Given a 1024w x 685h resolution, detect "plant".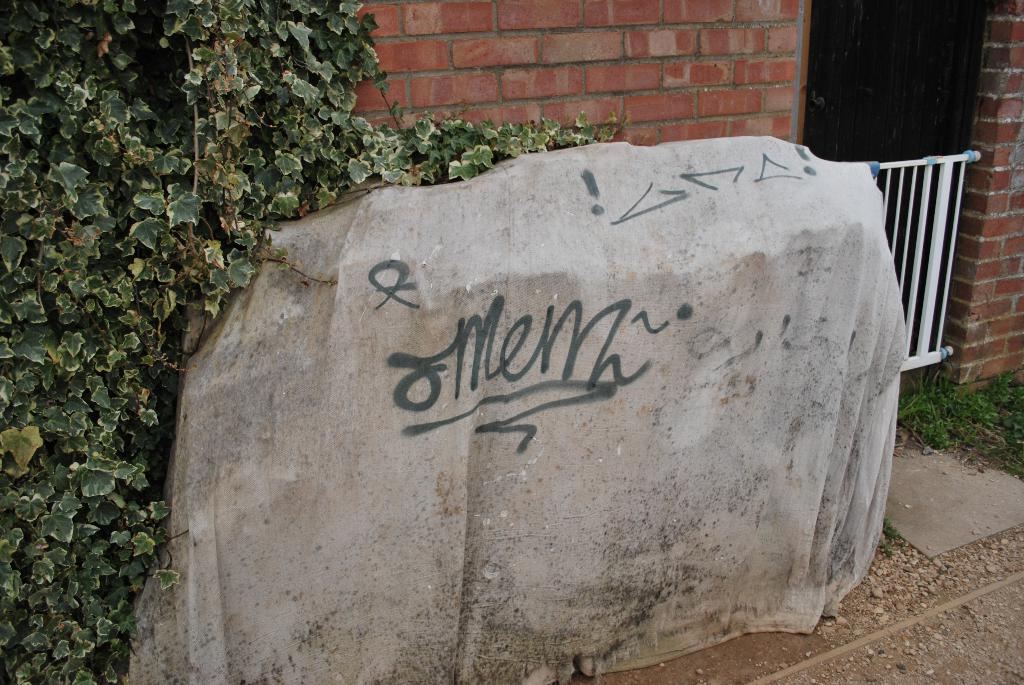
881,520,898,561.
